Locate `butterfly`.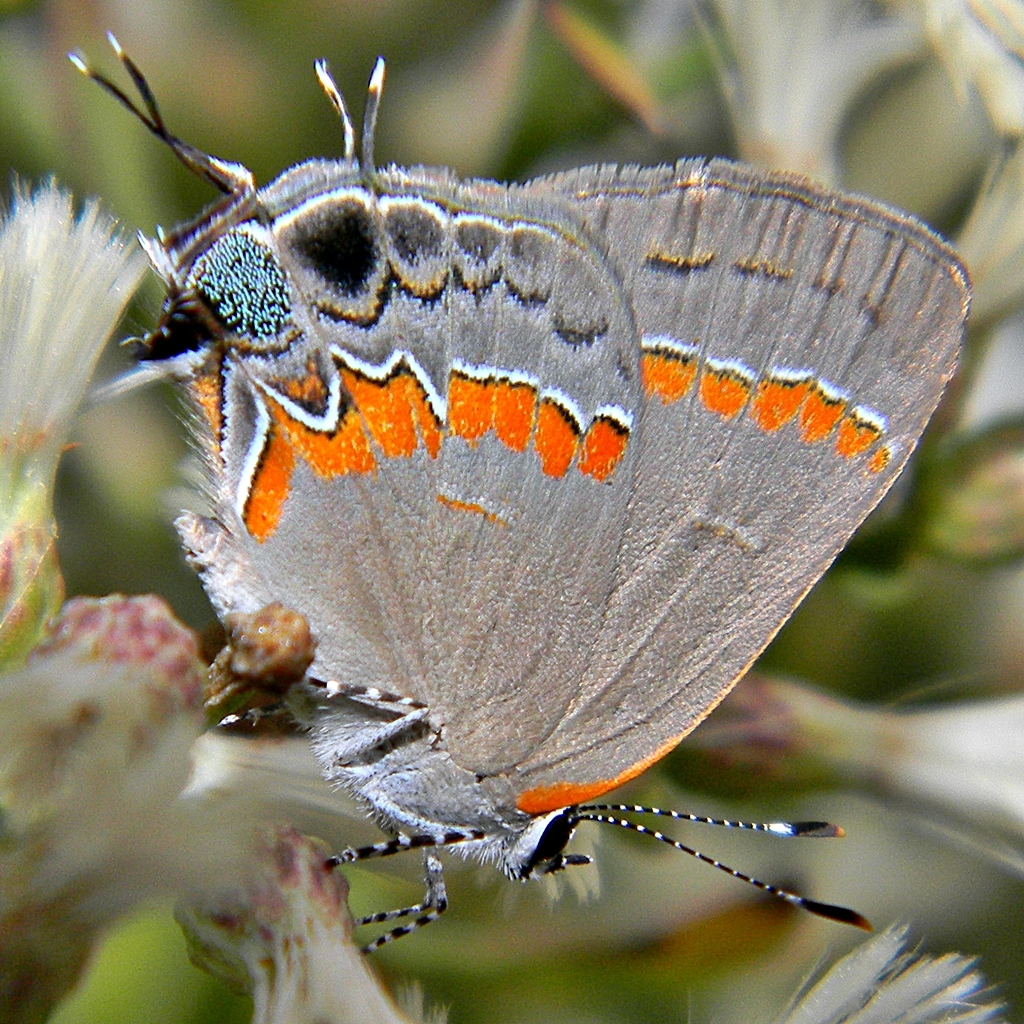
Bounding box: box=[78, 31, 975, 951].
